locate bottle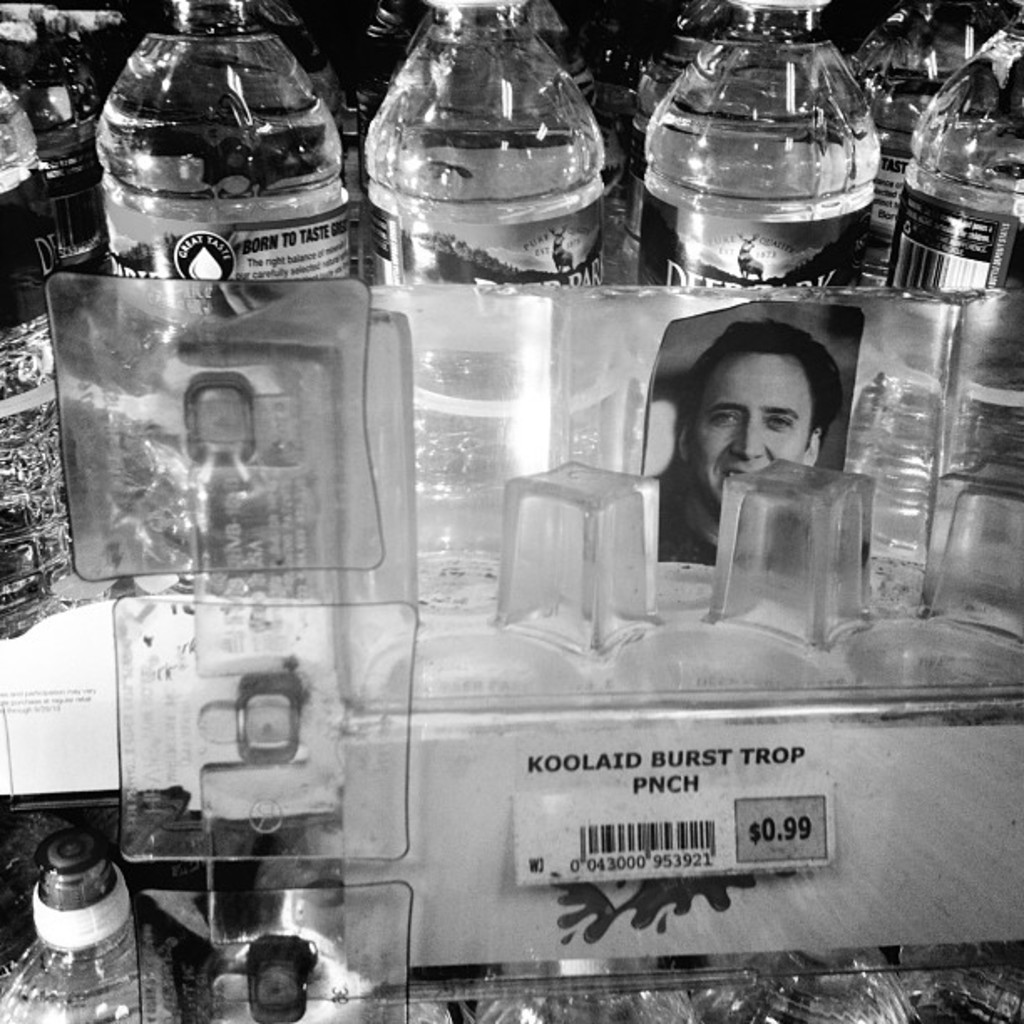
{"left": 0, "top": 833, "right": 176, "bottom": 1022}
